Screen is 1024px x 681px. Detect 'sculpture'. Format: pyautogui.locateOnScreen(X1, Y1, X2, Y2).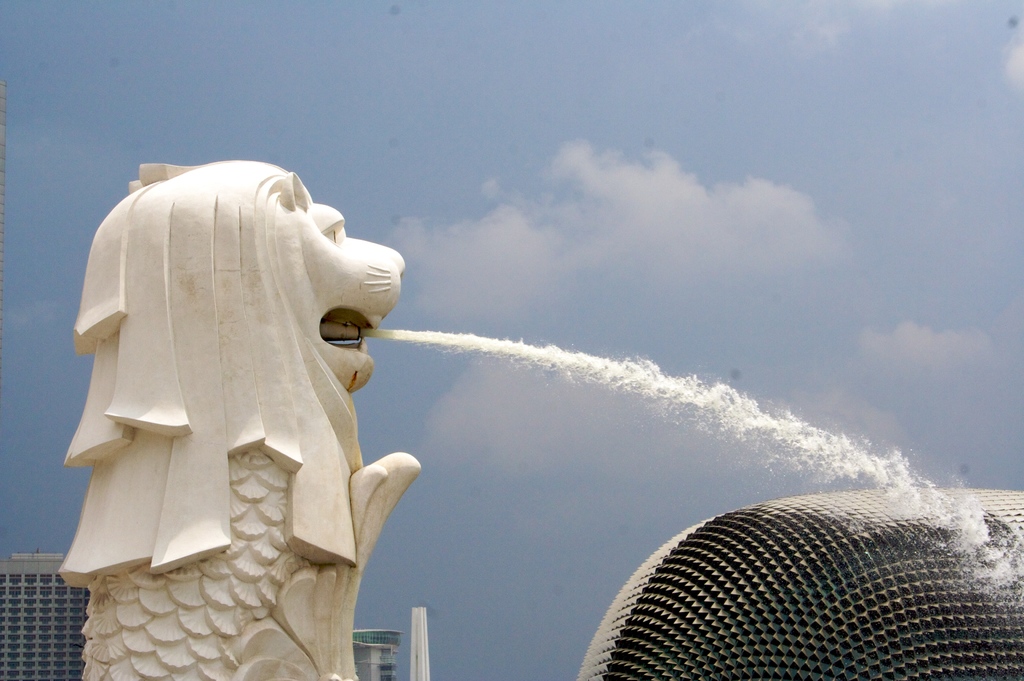
pyautogui.locateOnScreen(15, 149, 455, 680).
